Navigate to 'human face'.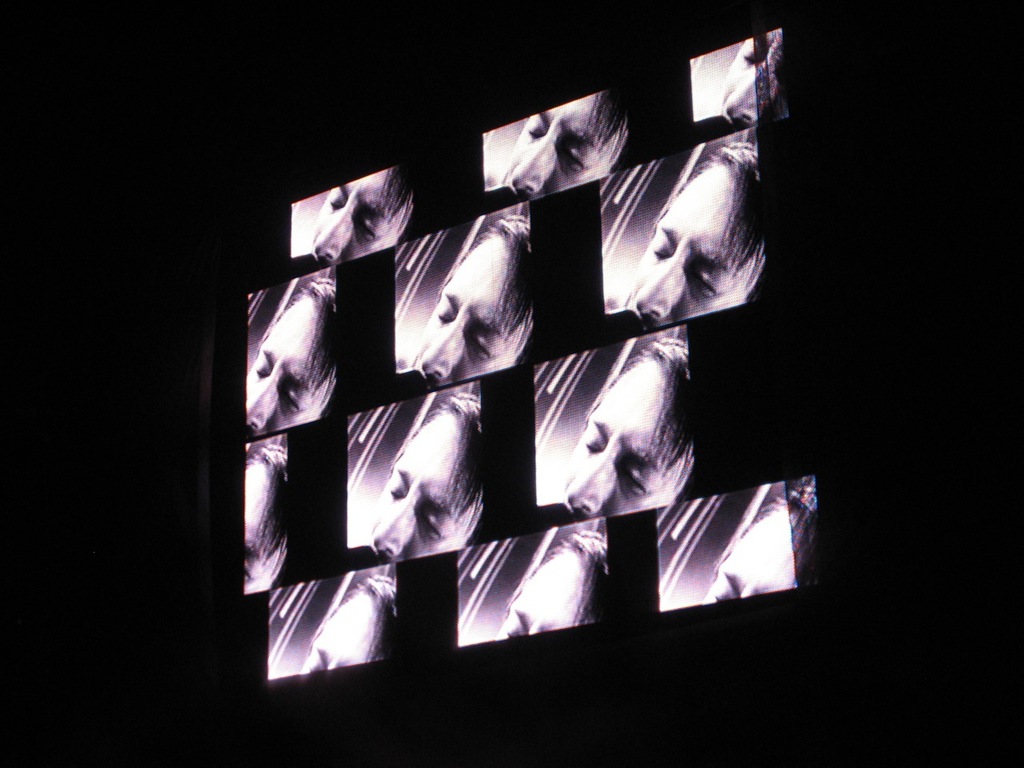
Navigation target: 721, 35, 786, 121.
